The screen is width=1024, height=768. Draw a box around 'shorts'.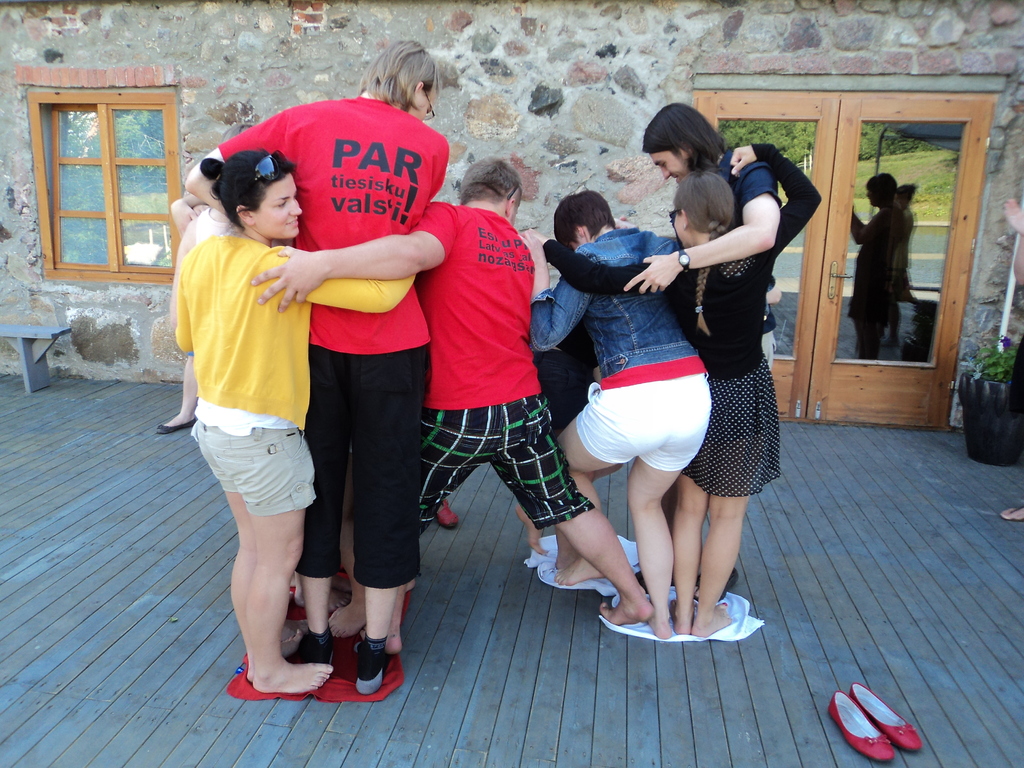
crop(195, 424, 318, 515).
